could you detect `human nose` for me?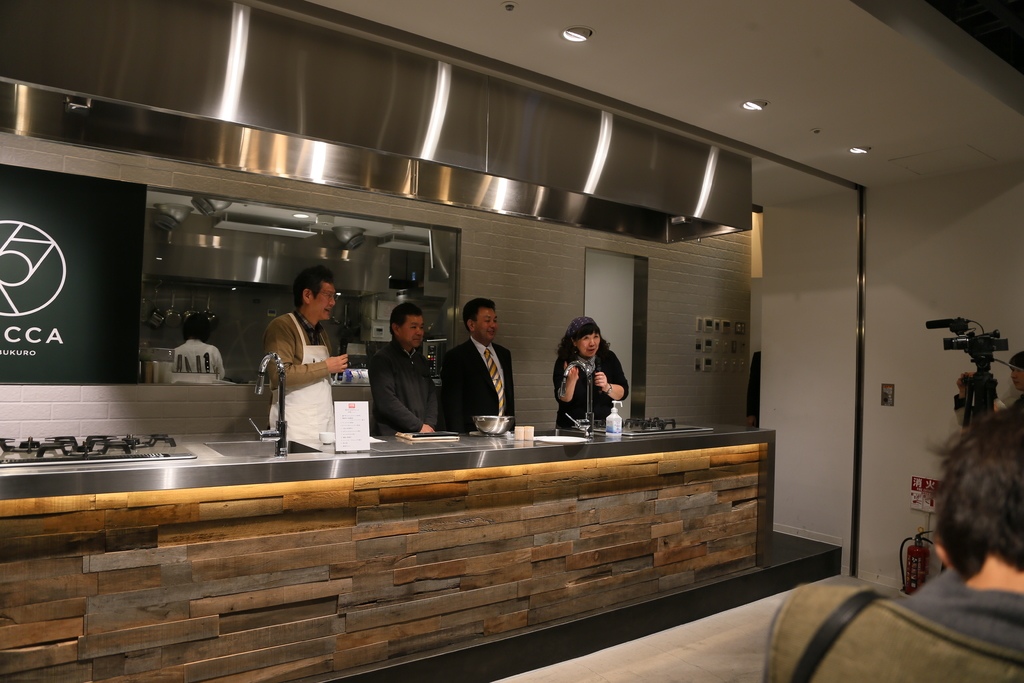
Detection result: Rect(416, 327, 423, 336).
